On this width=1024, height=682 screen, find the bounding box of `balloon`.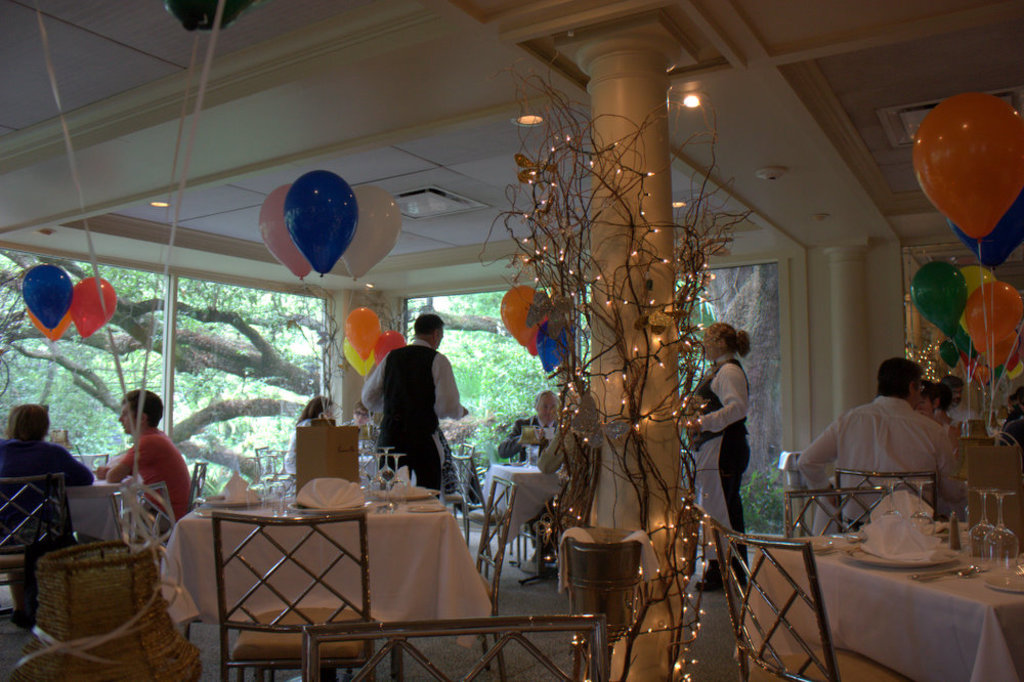
Bounding box: crop(965, 259, 995, 337).
